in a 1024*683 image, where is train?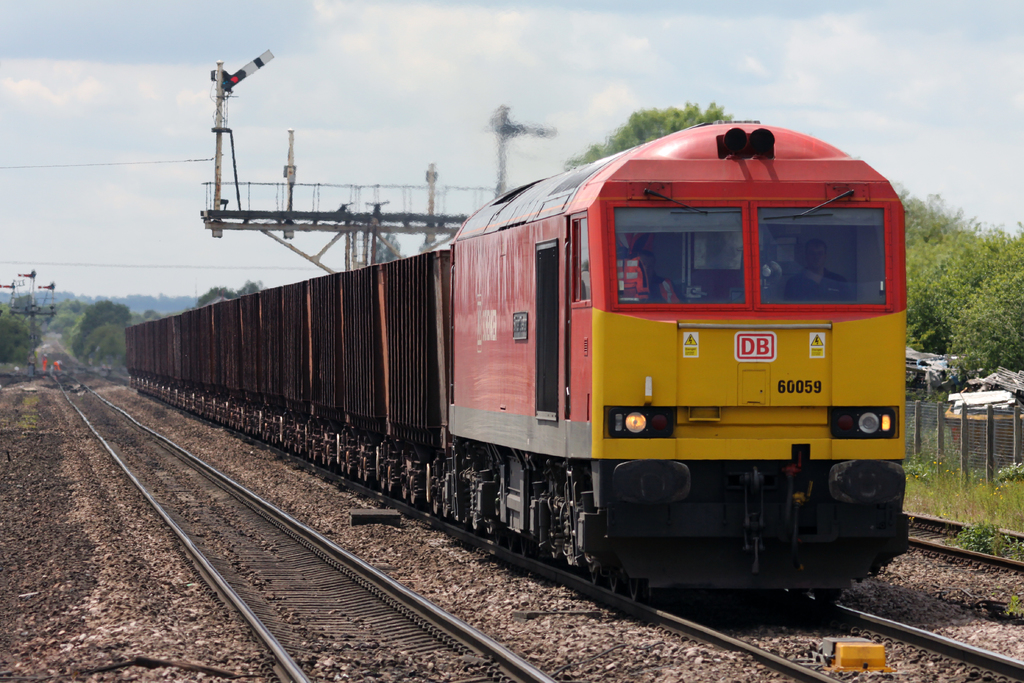
[x1=124, y1=118, x2=909, y2=597].
